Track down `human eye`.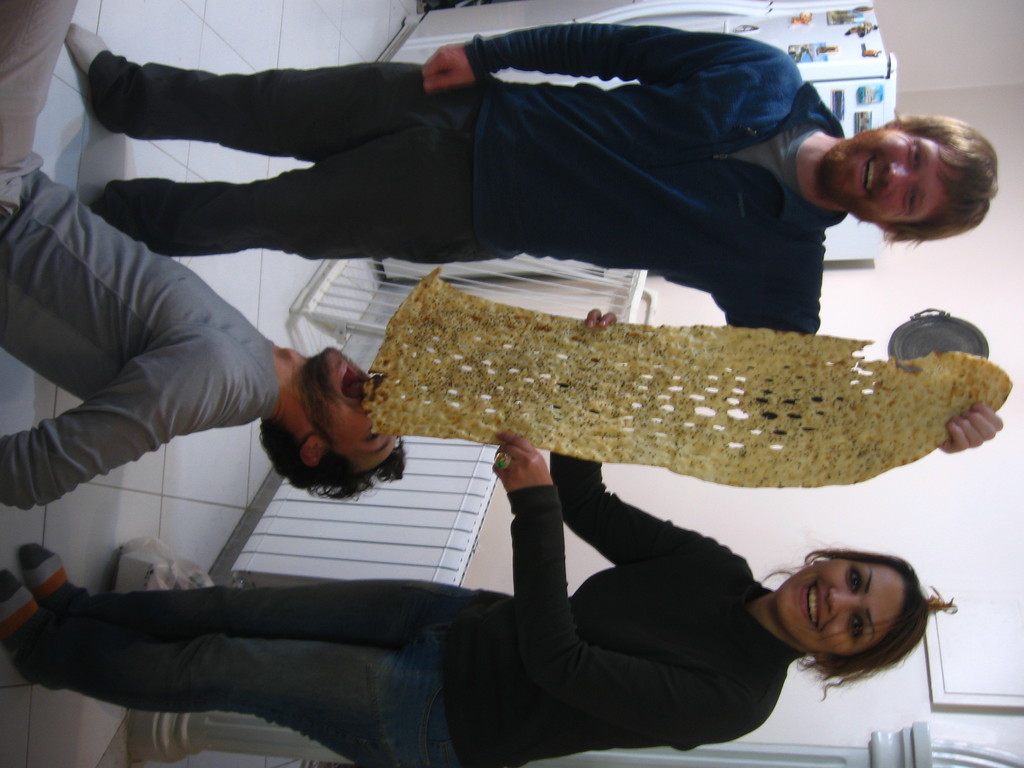
Tracked to select_region(906, 188, 920, 220).
